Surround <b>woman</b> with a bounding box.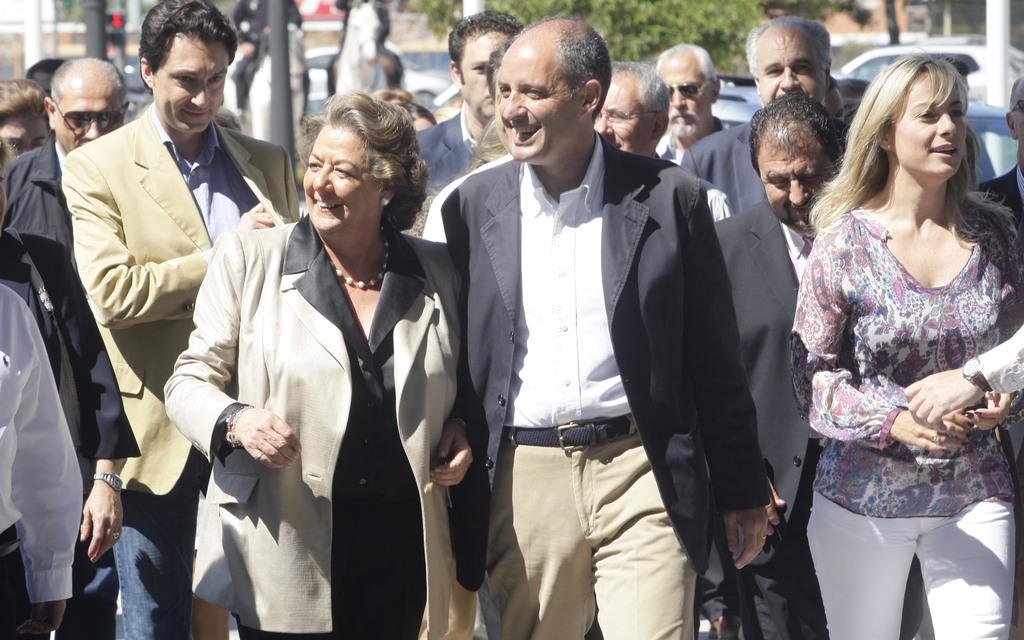
pyautogui.locateOnScreen(0, 77, 51, 162).
